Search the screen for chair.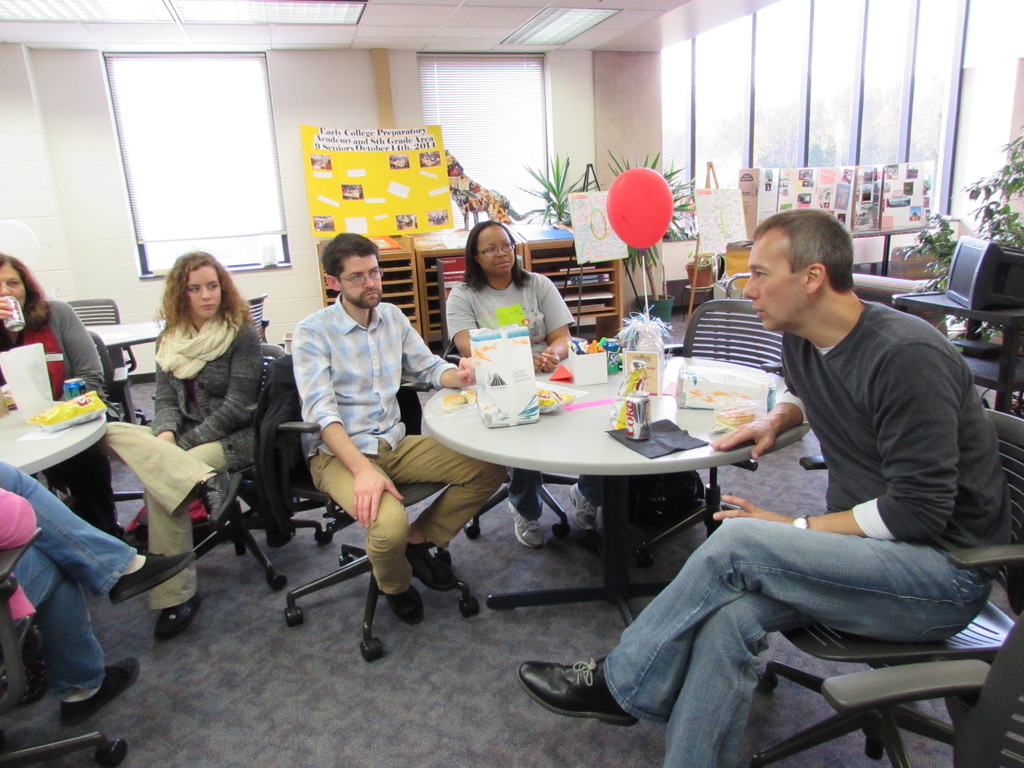
Found at 58:294:145:428.
